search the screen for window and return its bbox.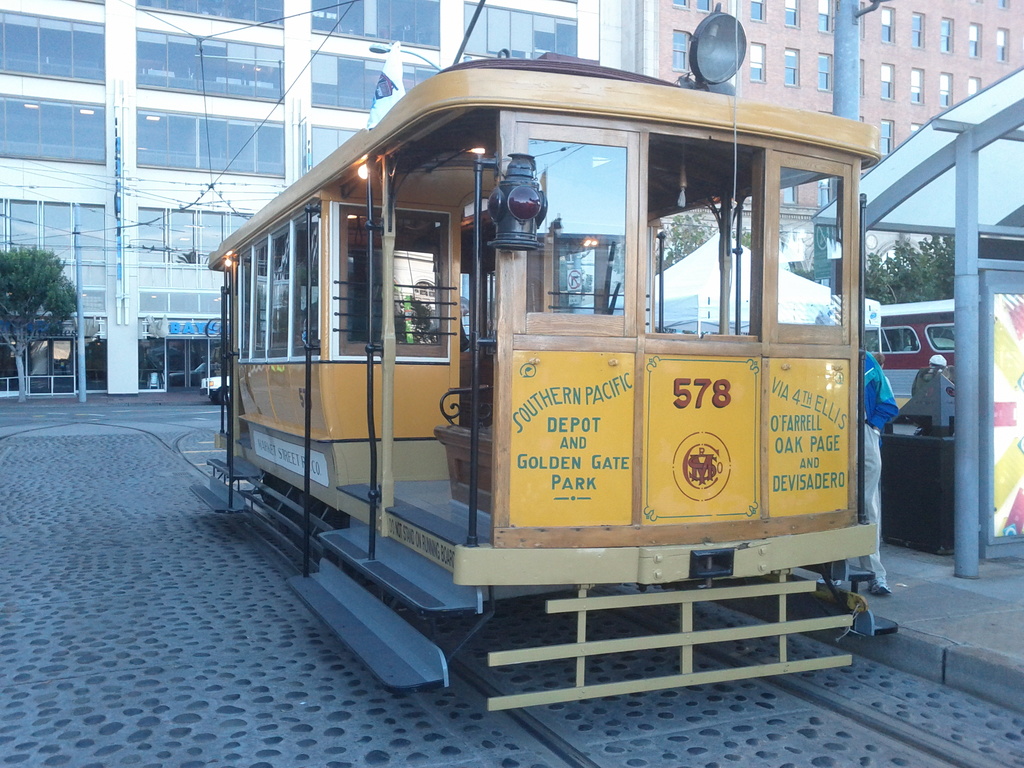
Found: 782, 51, 796, 85.
